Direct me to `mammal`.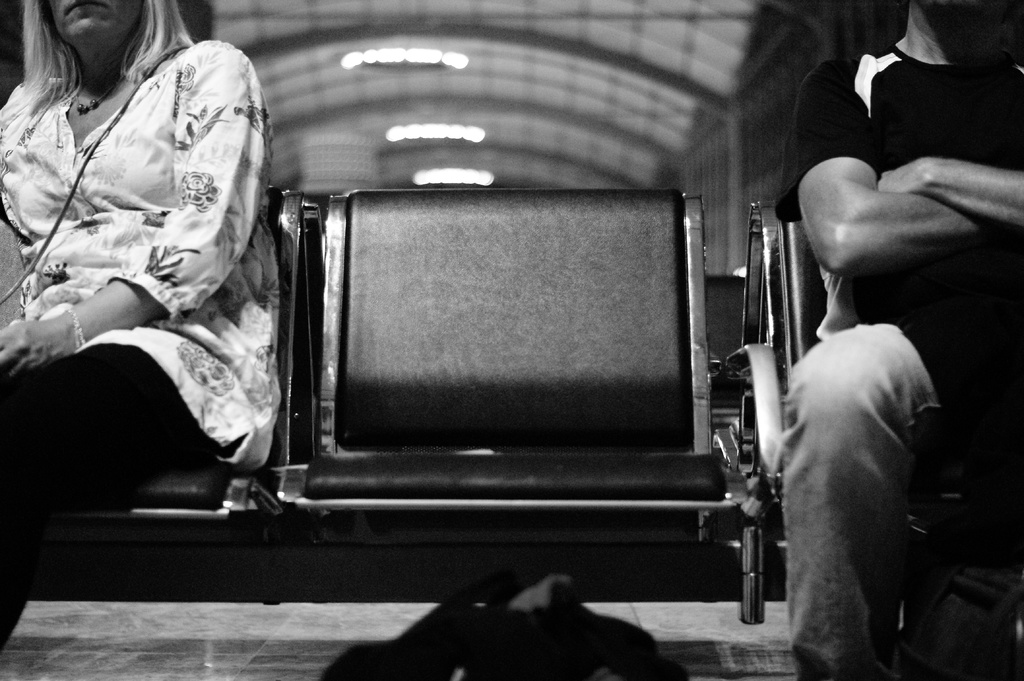
Direction: detection(776, 0, 1023, 680).
